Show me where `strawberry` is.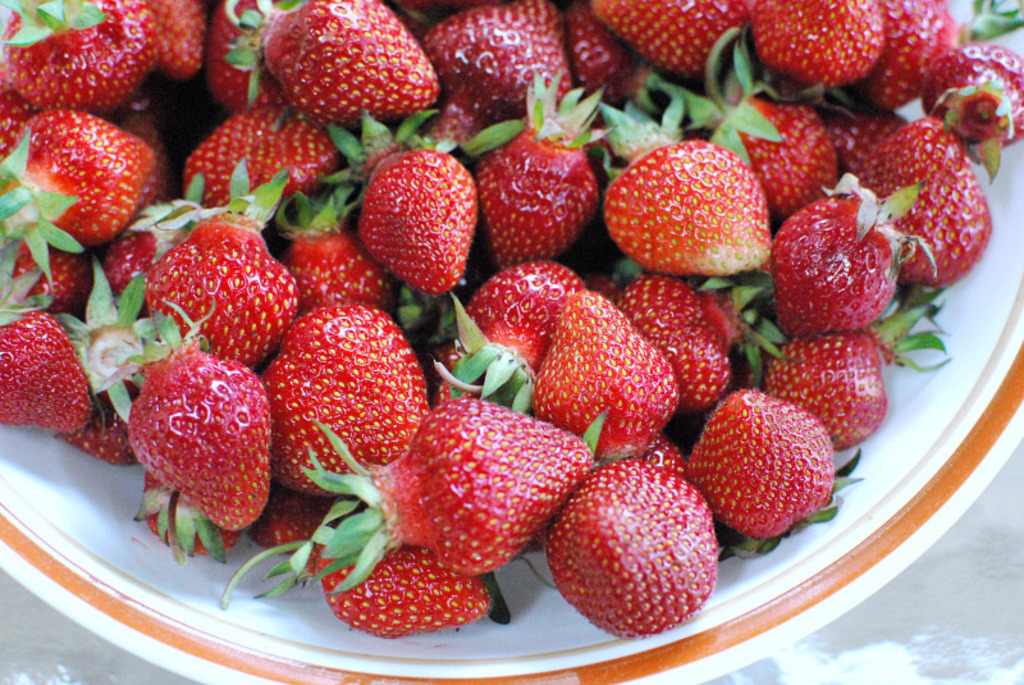
`strawberry` is at (754,3,882,82).
